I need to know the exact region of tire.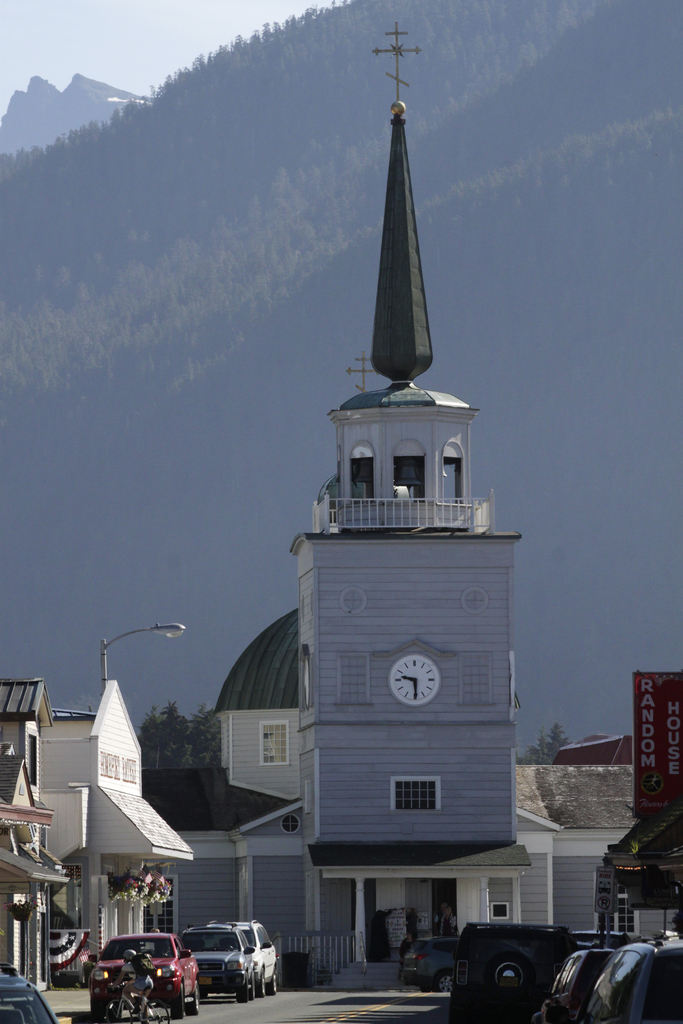
Region: pyautogui.locateOnScreen(267, 963, 274, 994).
